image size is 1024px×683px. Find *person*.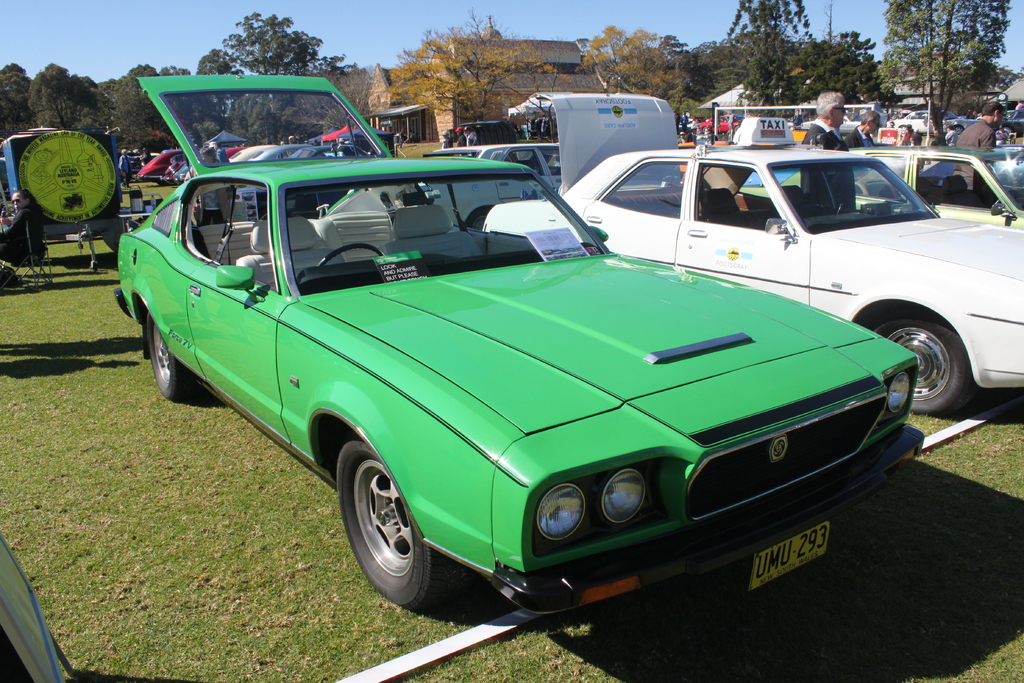
[left=790, top=107, right=805, bottom=129].
